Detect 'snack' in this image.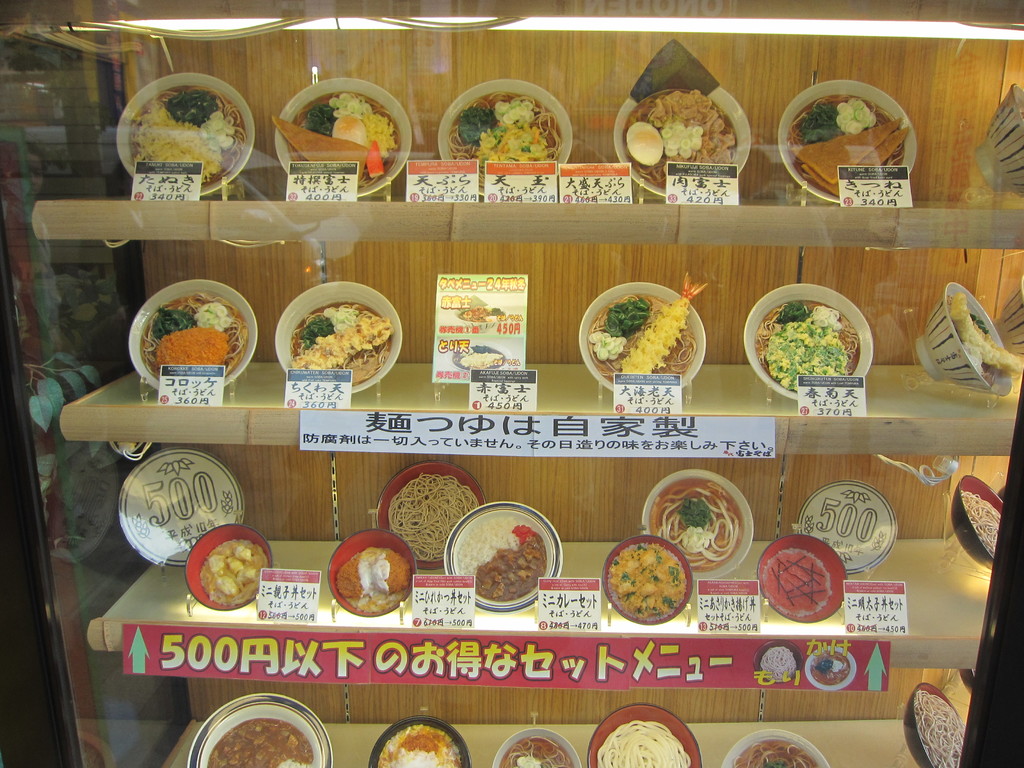
Detection: <region>915, 683, 970, 767</region>.
